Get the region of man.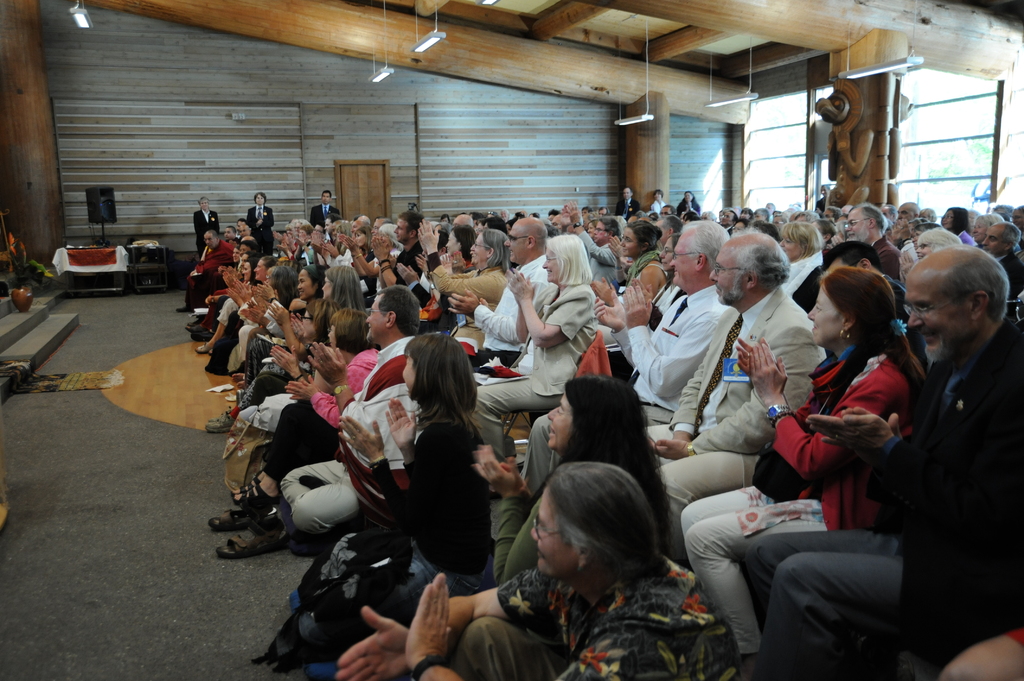
181/225/243/307.
